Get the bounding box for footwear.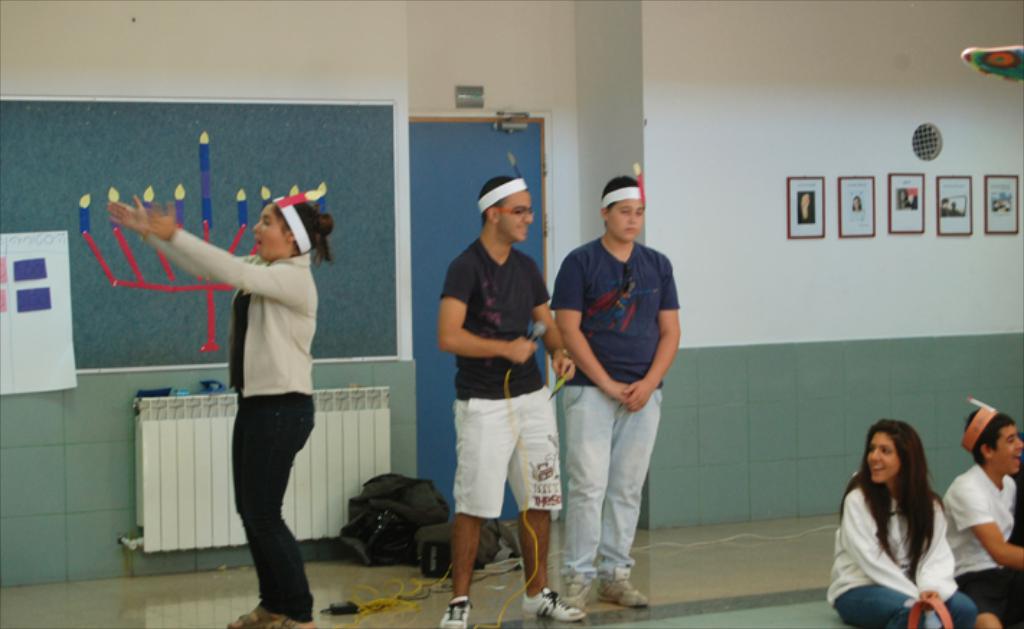
BBox(230, 606, 268, 628).
